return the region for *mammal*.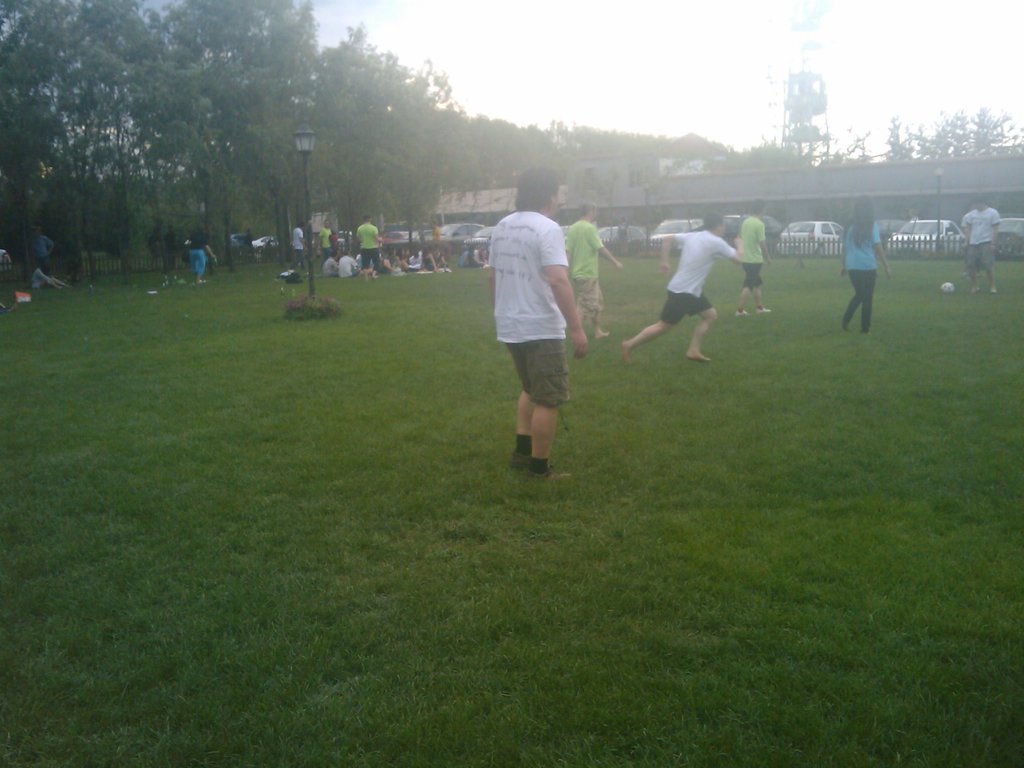
bbox(357, 213, 382, 273).
